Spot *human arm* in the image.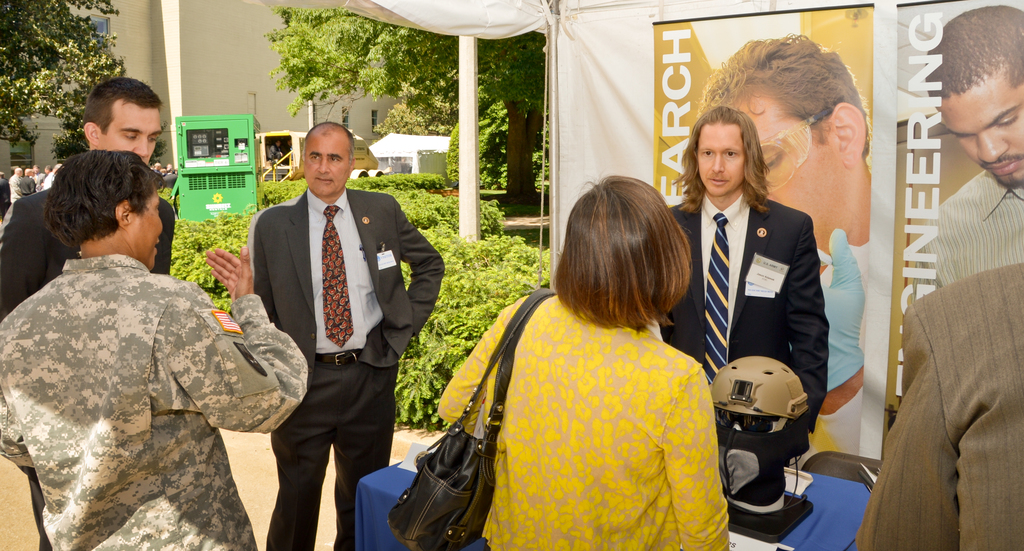
*human arm* found at (346,180,446,362).
